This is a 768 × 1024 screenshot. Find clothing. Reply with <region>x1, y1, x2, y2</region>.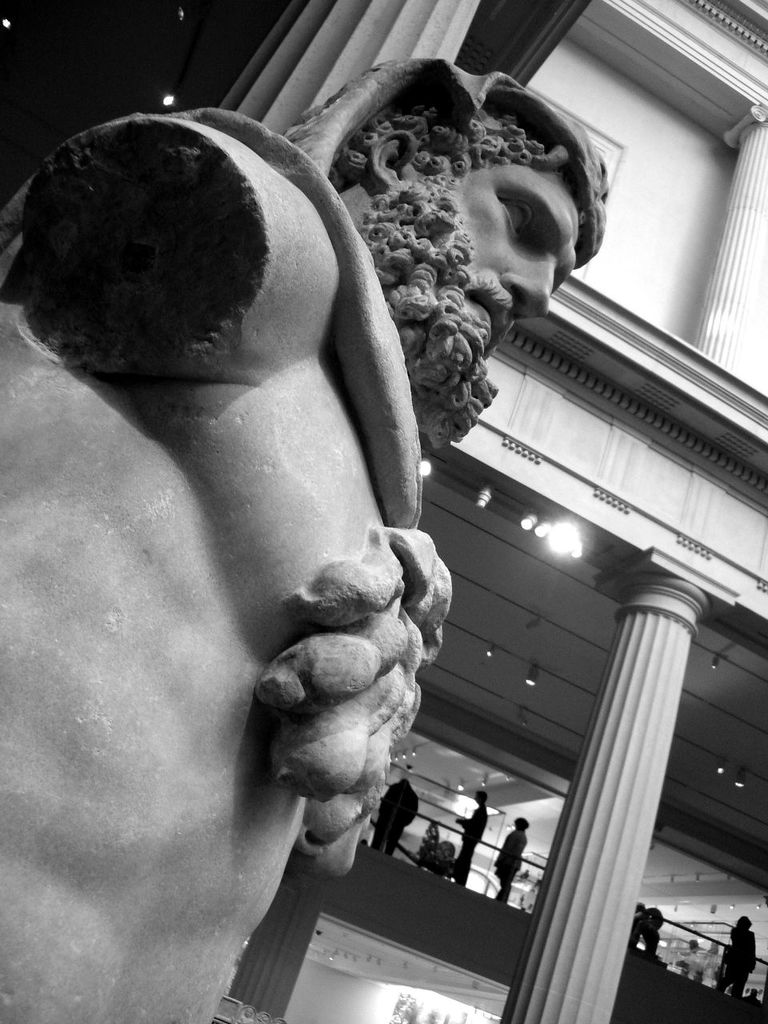
<region>455, 806, 489, 886</region>.
